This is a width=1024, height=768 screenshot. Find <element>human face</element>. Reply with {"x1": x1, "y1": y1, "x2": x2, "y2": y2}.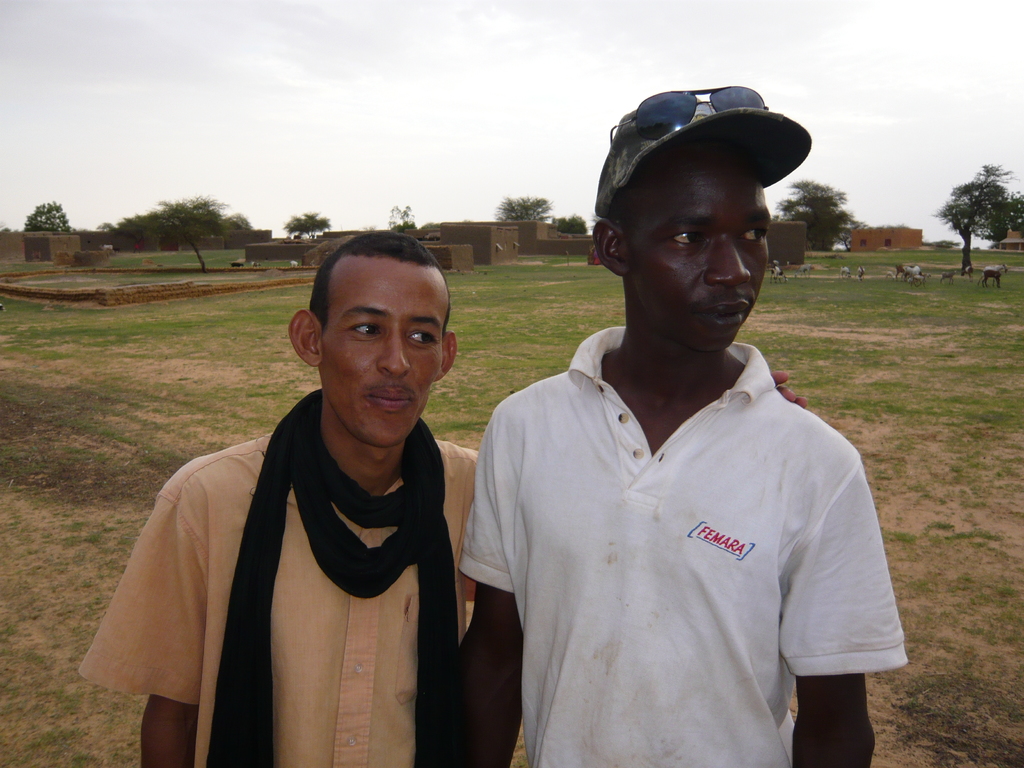
{"x1": 324, "y1": 262, "x2": 447, "y2": 446}.
